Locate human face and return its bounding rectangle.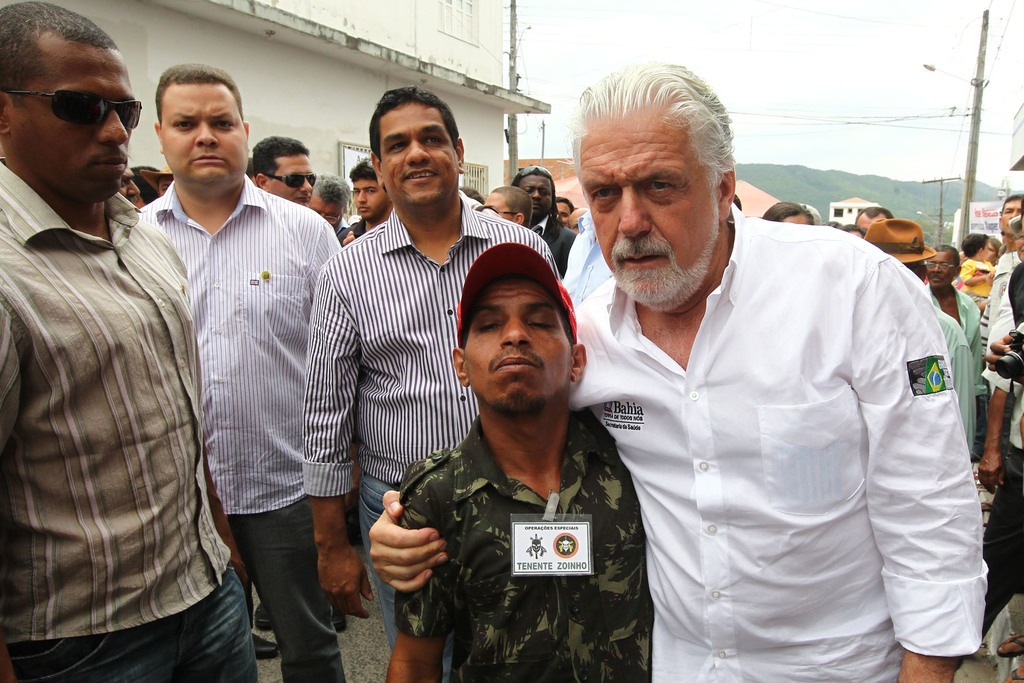
921/253/951/291.
